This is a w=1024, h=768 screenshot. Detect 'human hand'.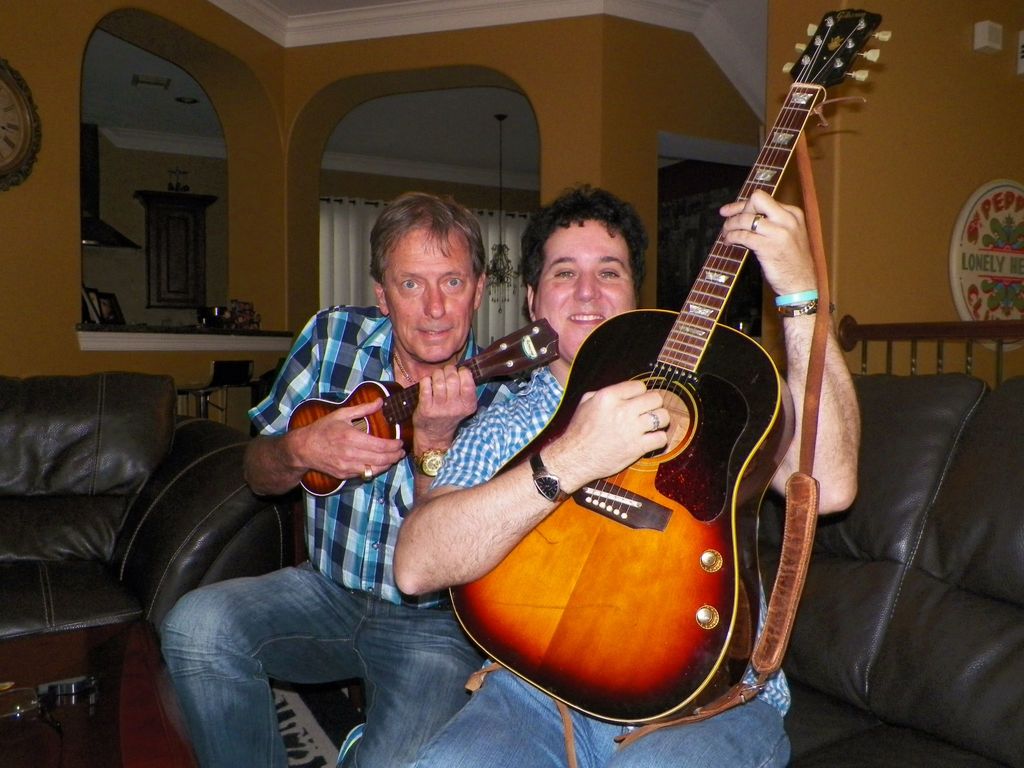
bbox(284, 399, 390, 497).
